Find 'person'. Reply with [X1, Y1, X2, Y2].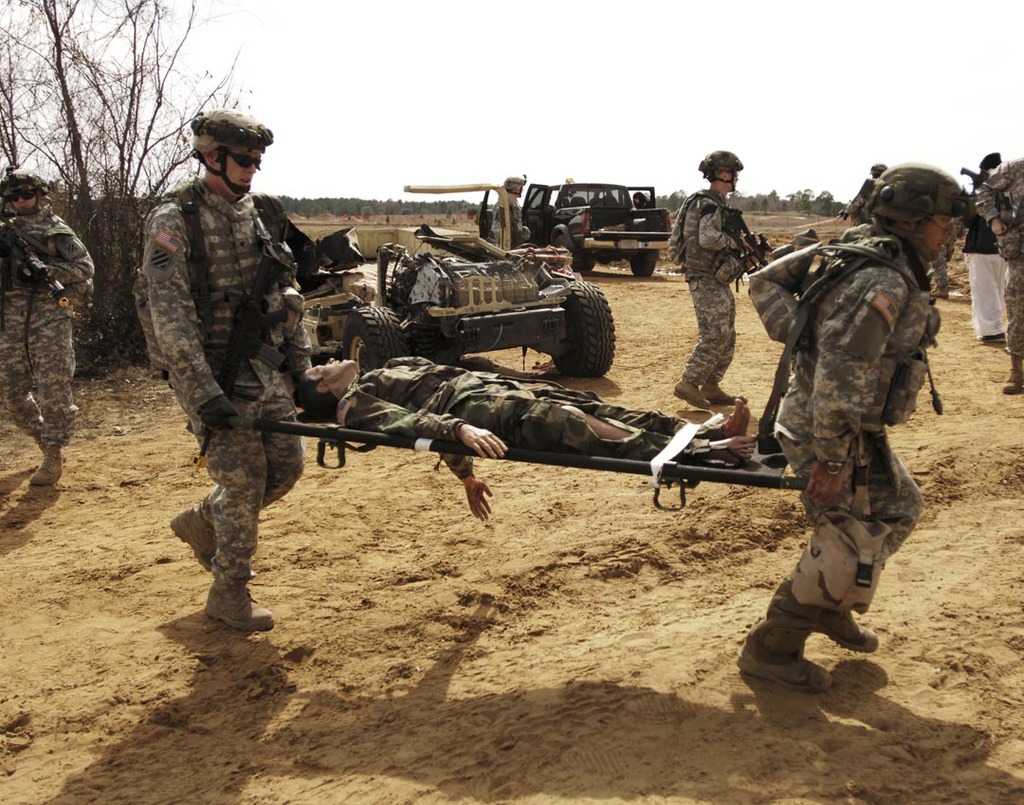
[0, 169, 93, 492].
